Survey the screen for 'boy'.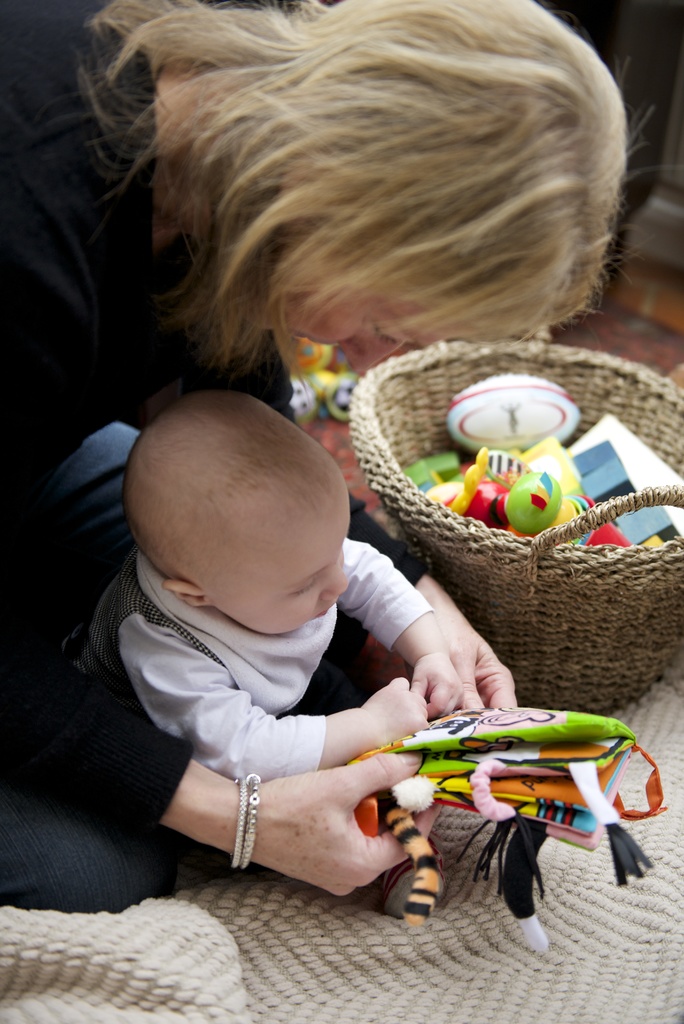
Survey found: 65 338 506 929.
